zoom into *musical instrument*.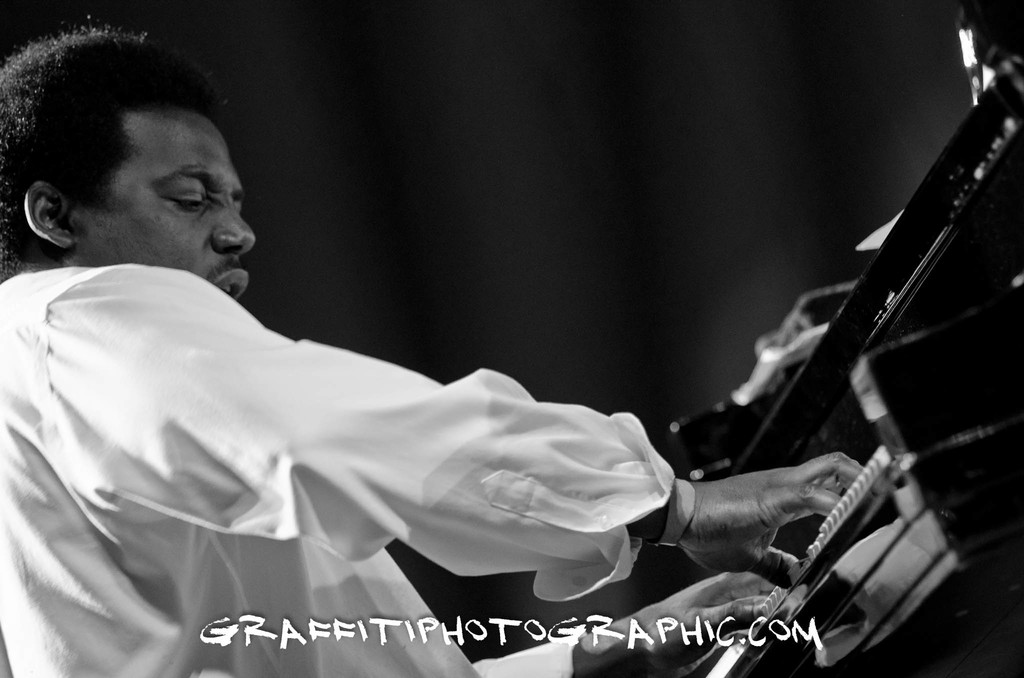
Zoom target: (left=604, top=0, right=1023, bottom=677).
